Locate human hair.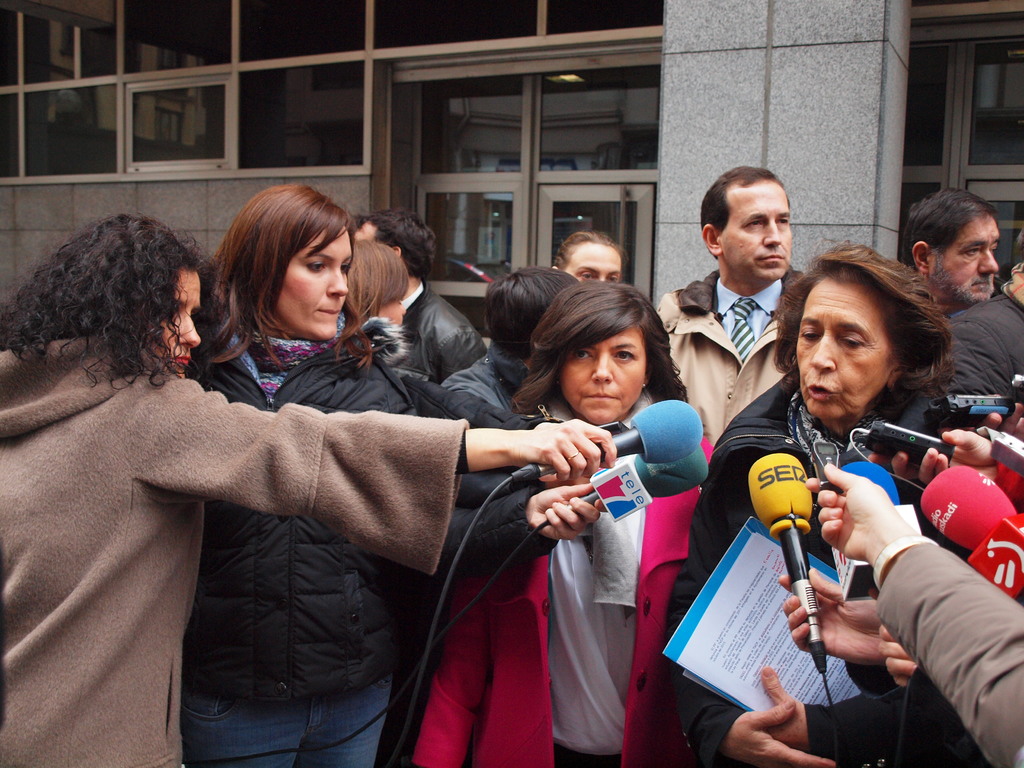
Bounding box: bbox=(208, 181, 373, 358).
